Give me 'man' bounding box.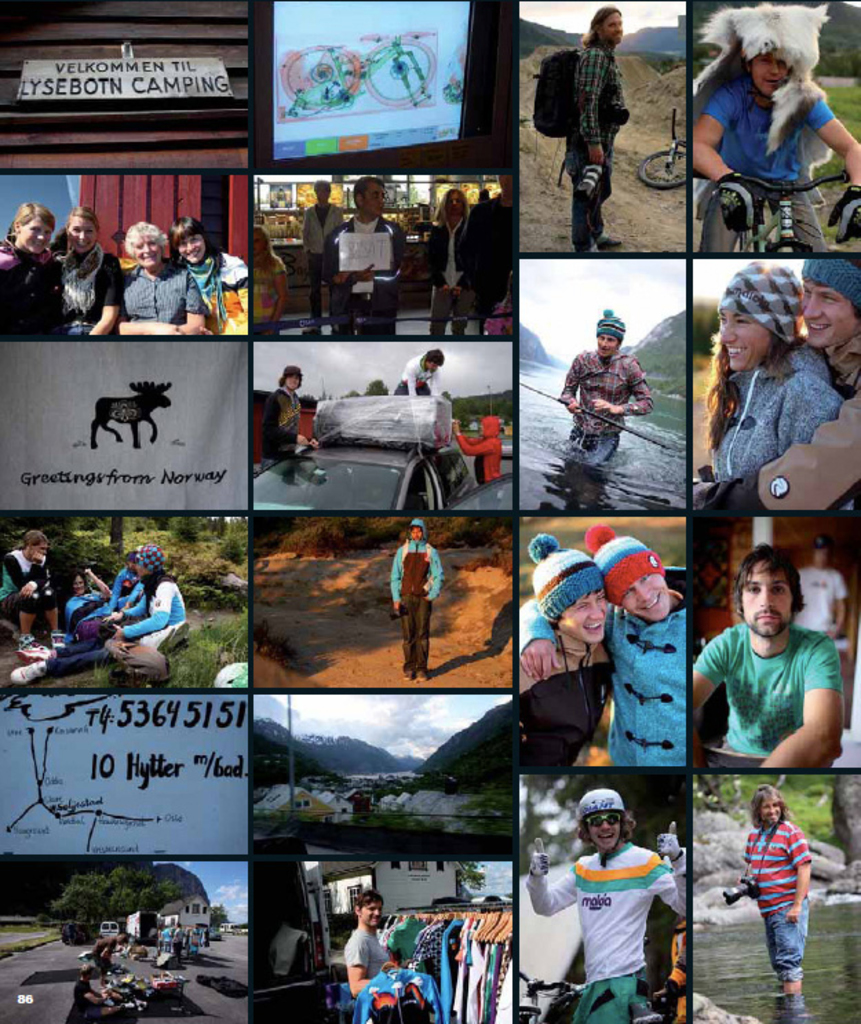
{"x1": 347, "y1": 890, "x2": 411, "y2": 1003}.
